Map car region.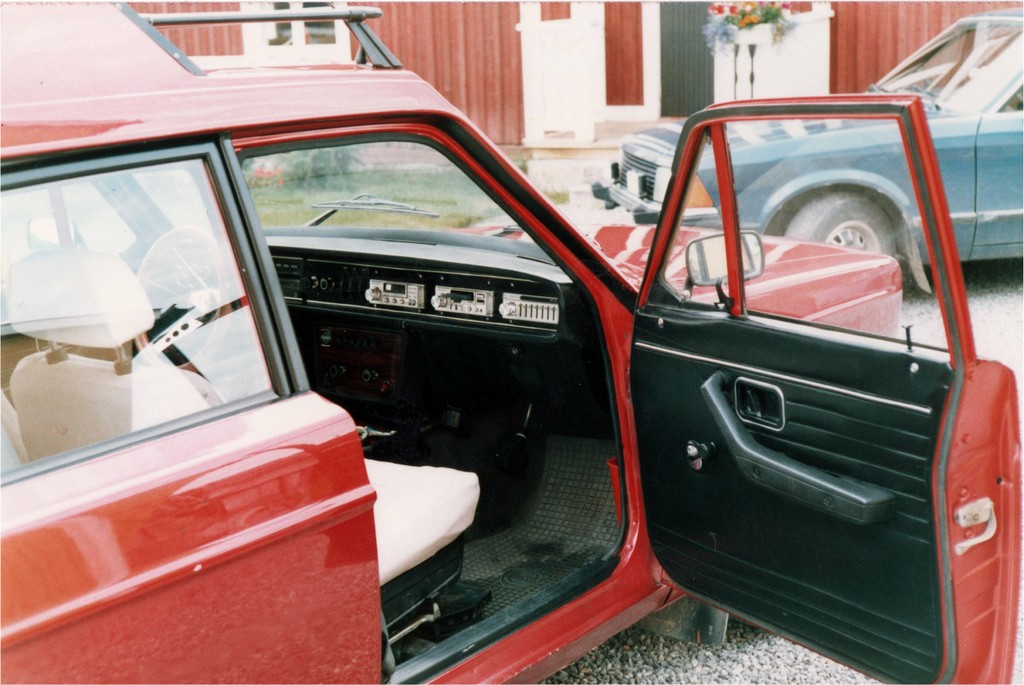
Mapped to left=591, top=10, right=1023, bottom=291.
